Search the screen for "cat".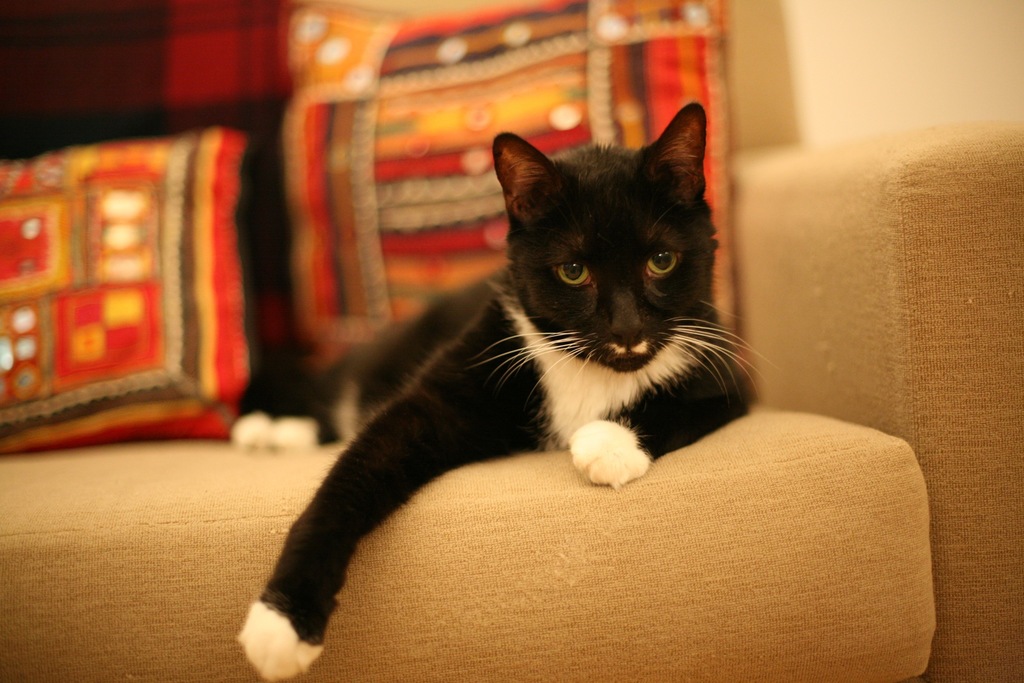
Found at [x1=229, y1=99, x2=749, y2=680].
